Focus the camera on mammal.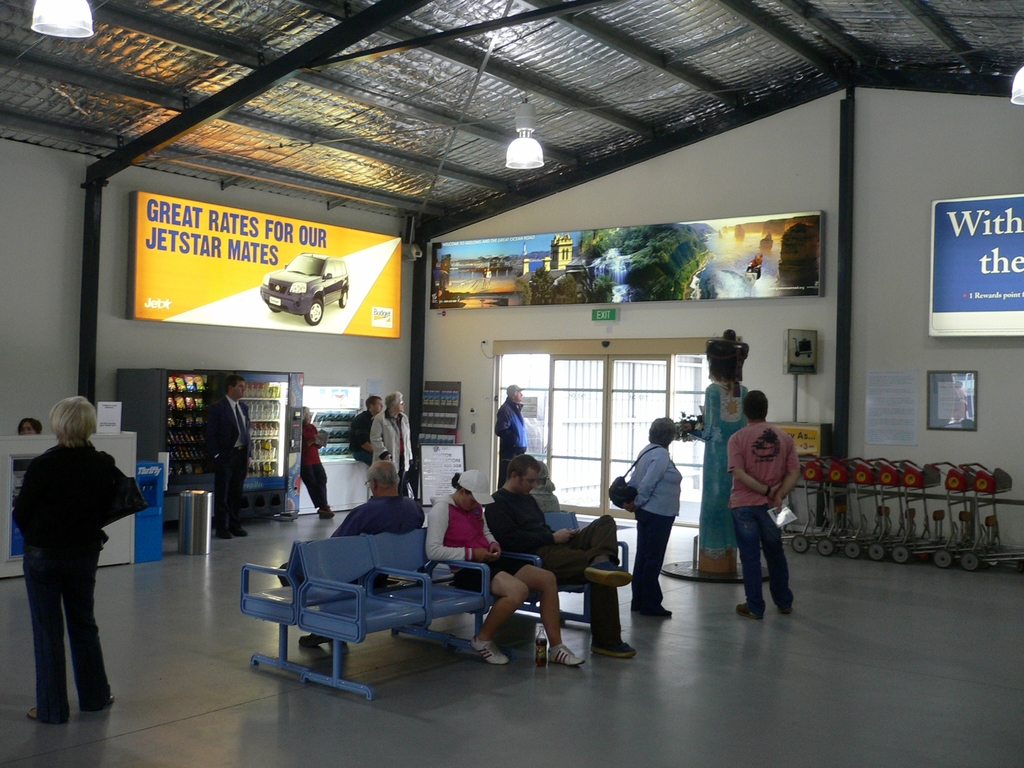
Focus region: (8, 417, 45, 549).
